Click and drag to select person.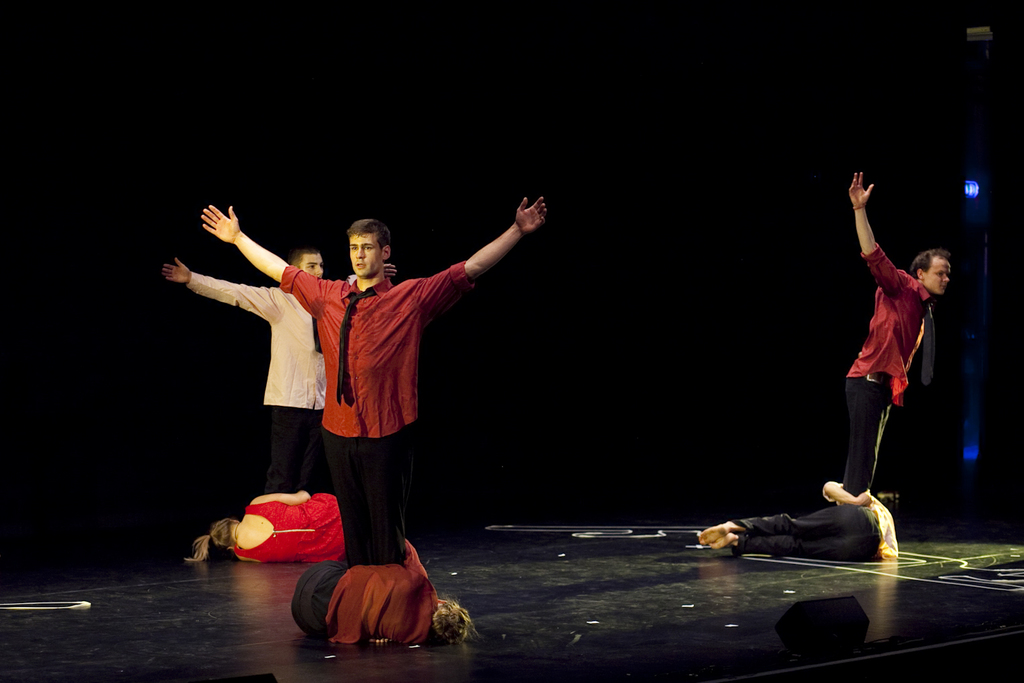
Selection: bbox=[212, 191, 554, 562].
